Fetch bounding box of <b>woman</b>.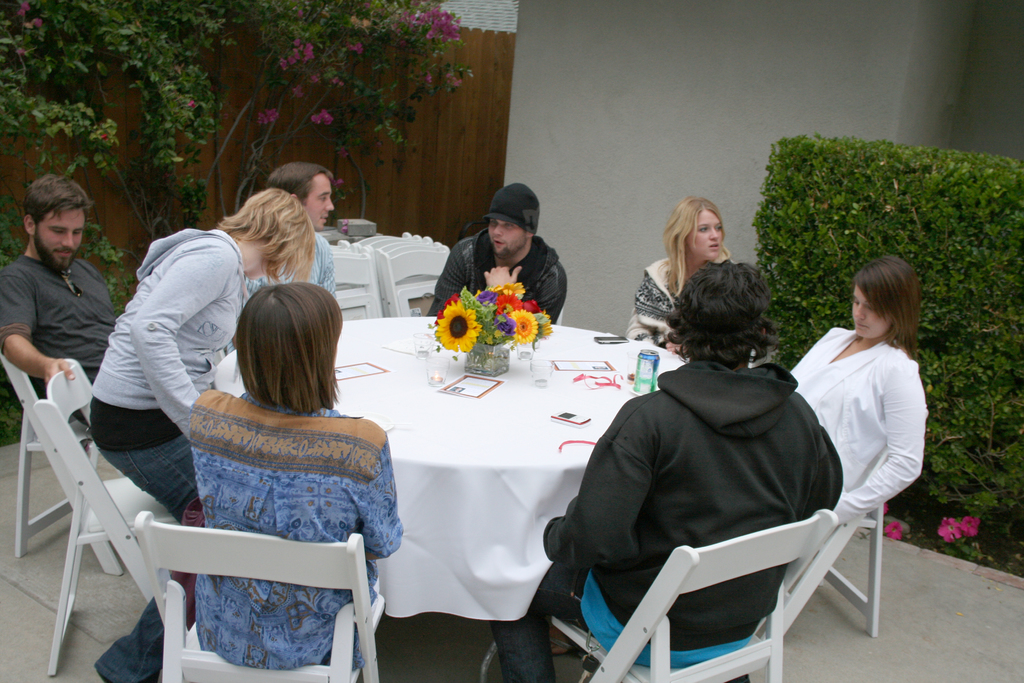
Bbox: select_region(185, 281, 403, 672).
